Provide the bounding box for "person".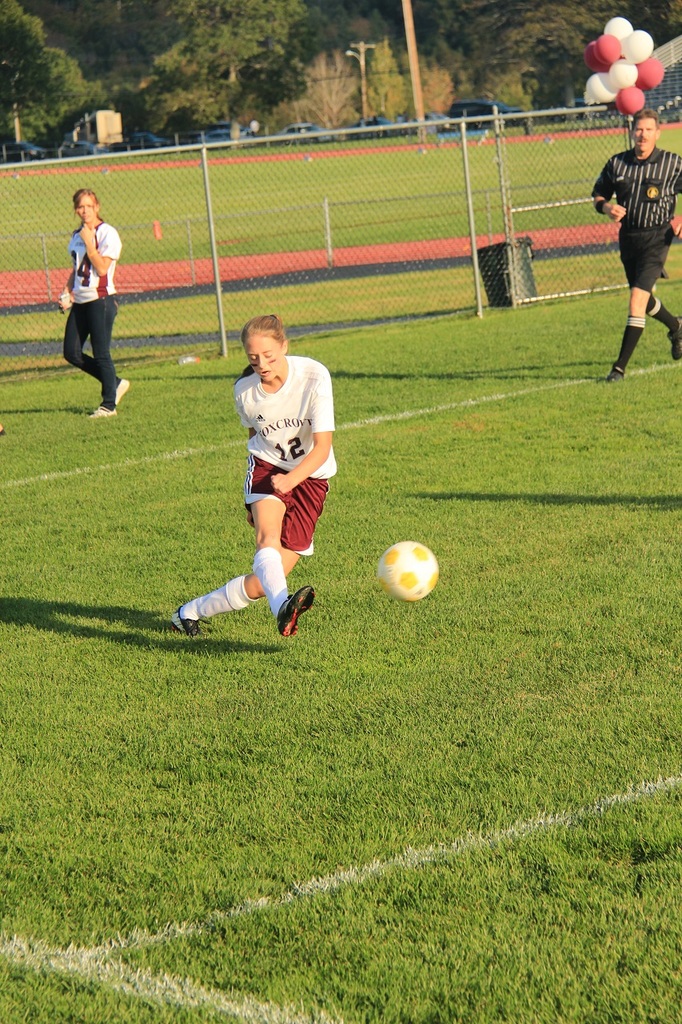
x1=588 y1=106 x2=681 y2=385.
